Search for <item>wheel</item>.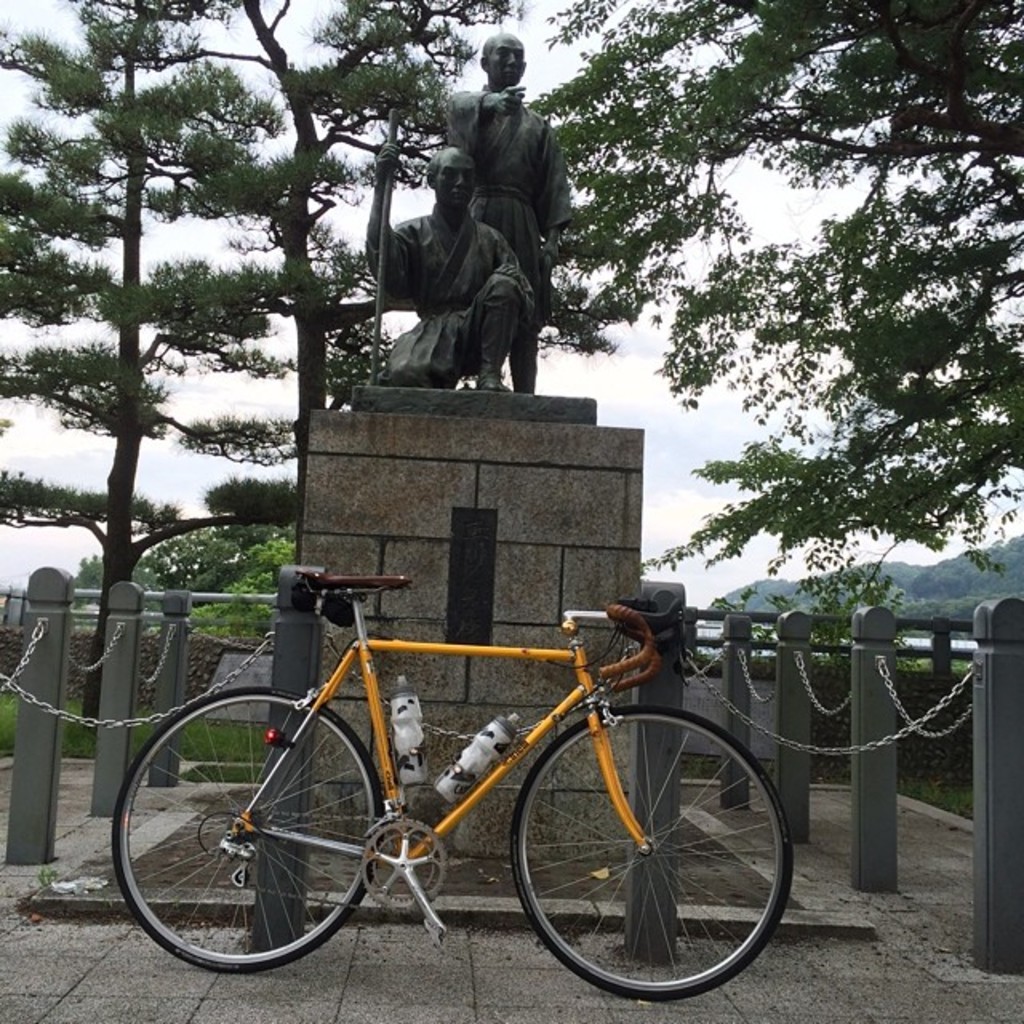
Found at crop(109, 685, 392, 976).
